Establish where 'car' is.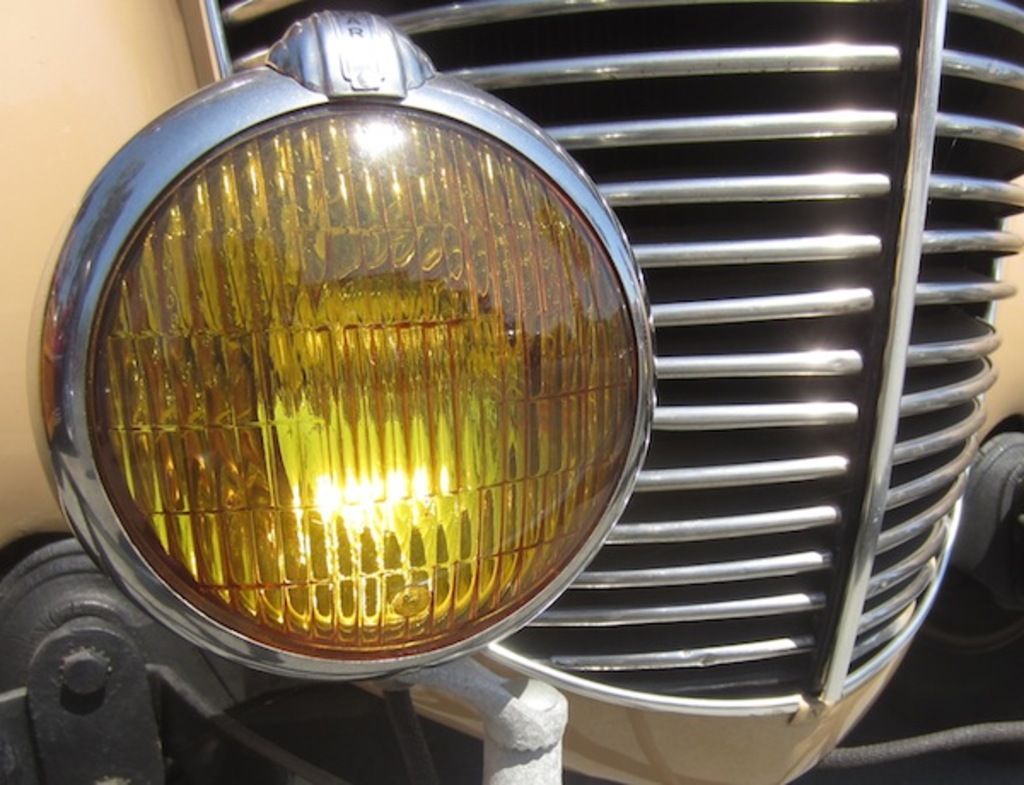
Established at bbox=[0, 0, 1022, 783].
